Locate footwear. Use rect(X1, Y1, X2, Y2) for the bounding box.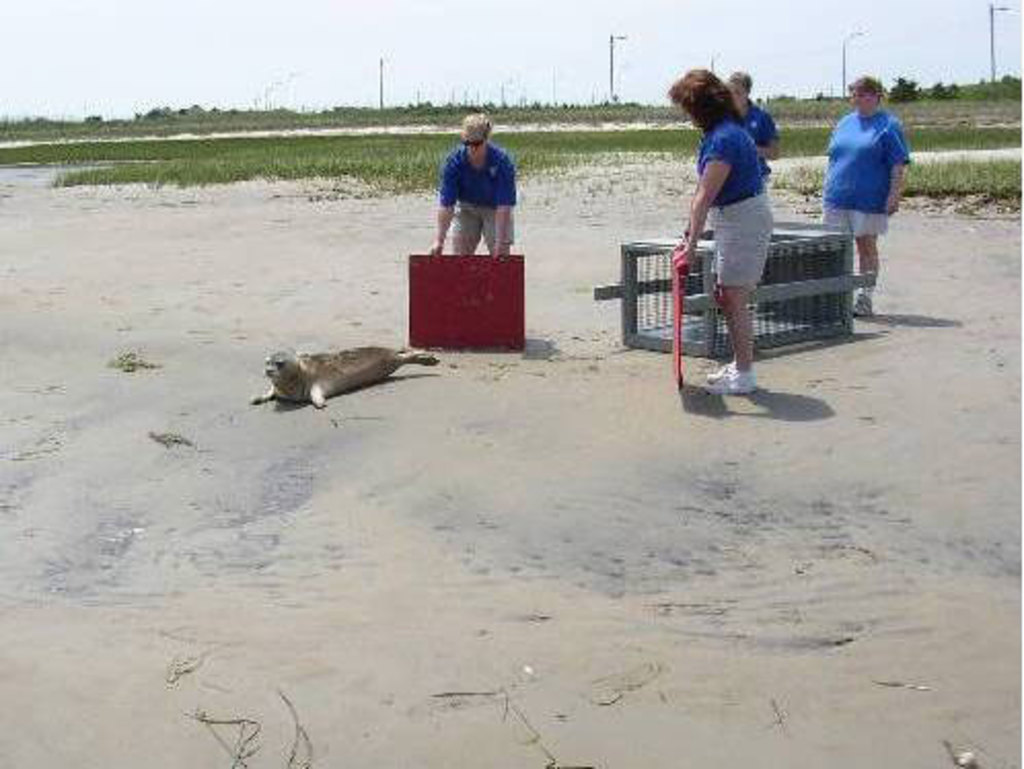
rect(699, 360, 753, 393).
